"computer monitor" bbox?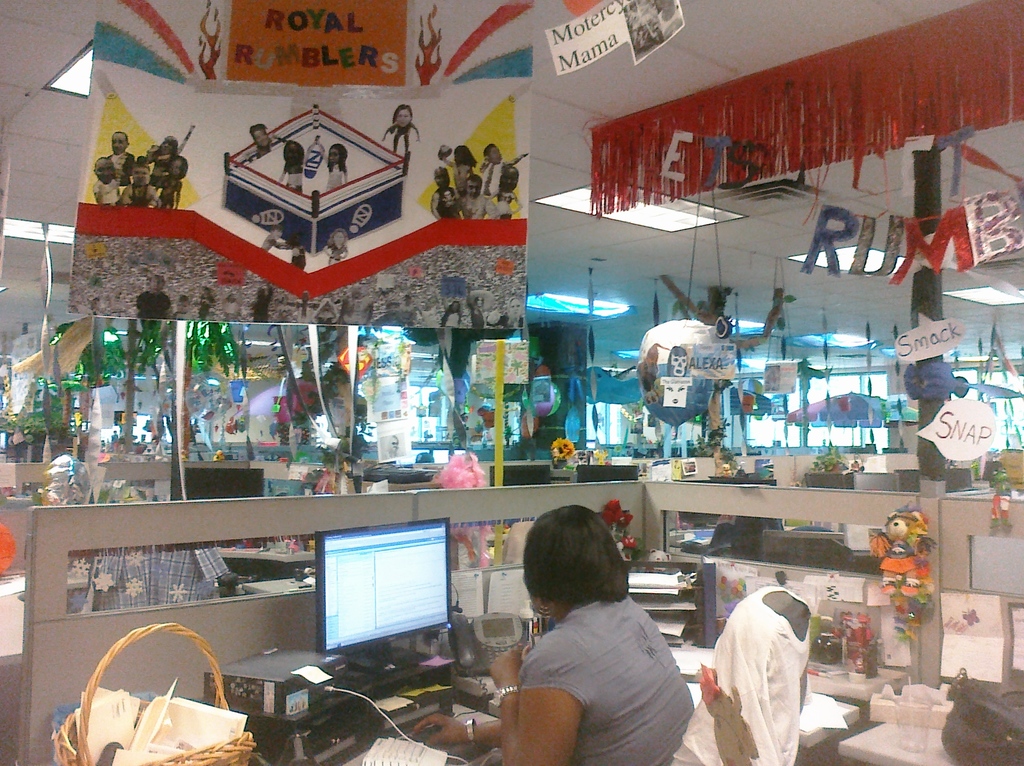
[733, 451, 762, 457]
